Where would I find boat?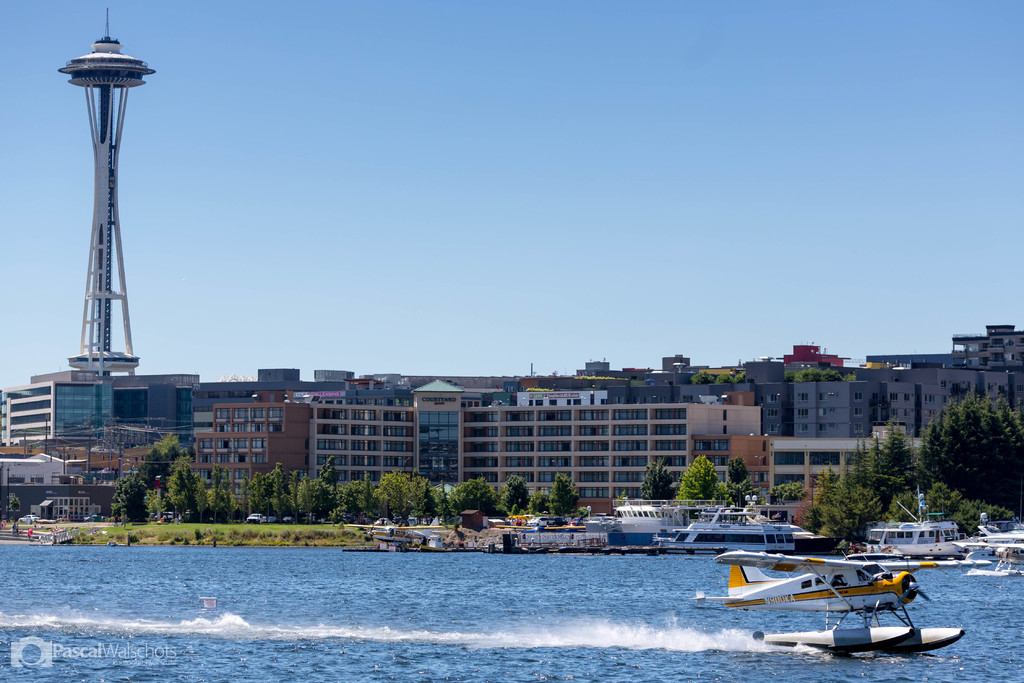
At [844, 509, 959, 558].
